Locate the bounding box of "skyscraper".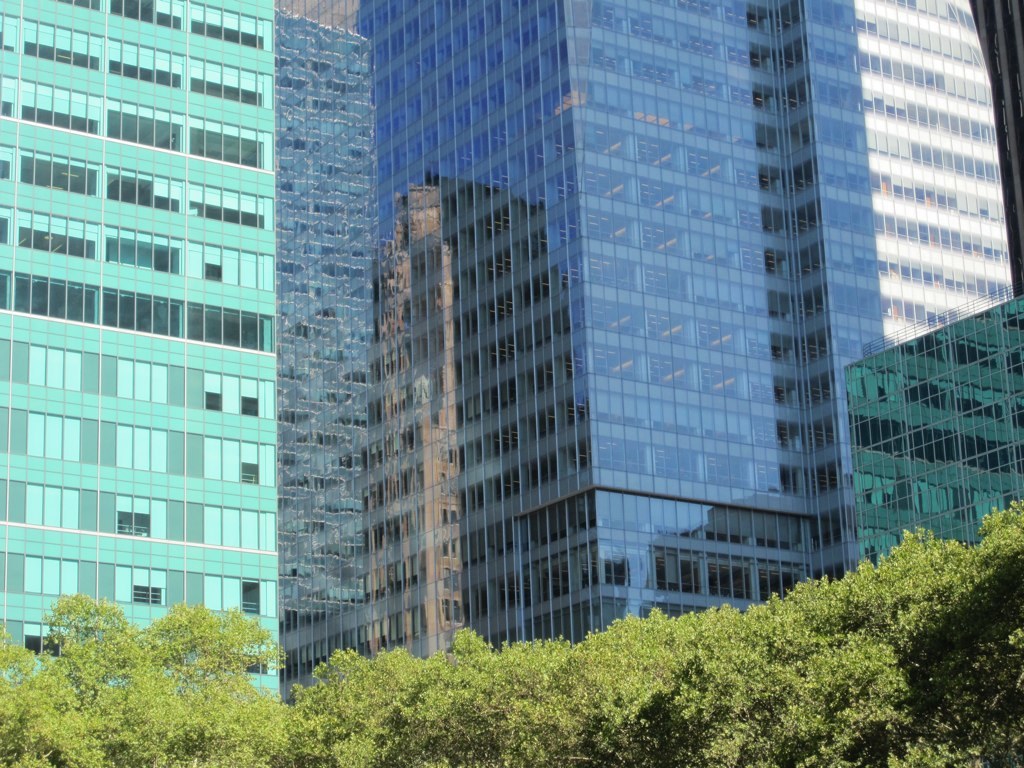
Bounding box: <bbox>168, 0, 995, 679</bbox>.
